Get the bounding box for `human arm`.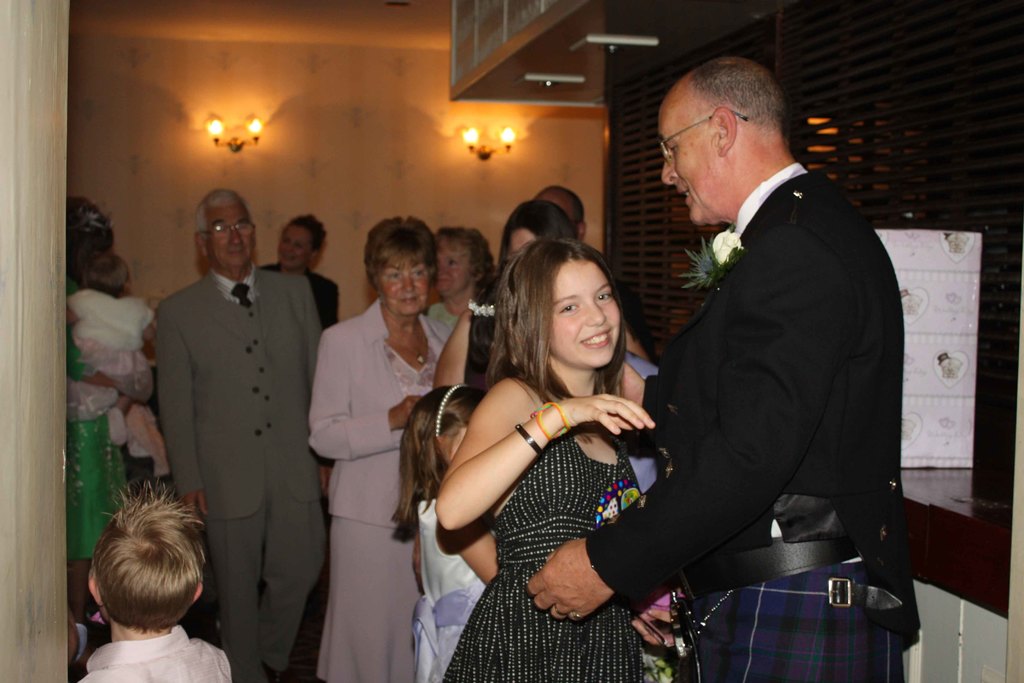
rect(628, 575, 676, 648).
